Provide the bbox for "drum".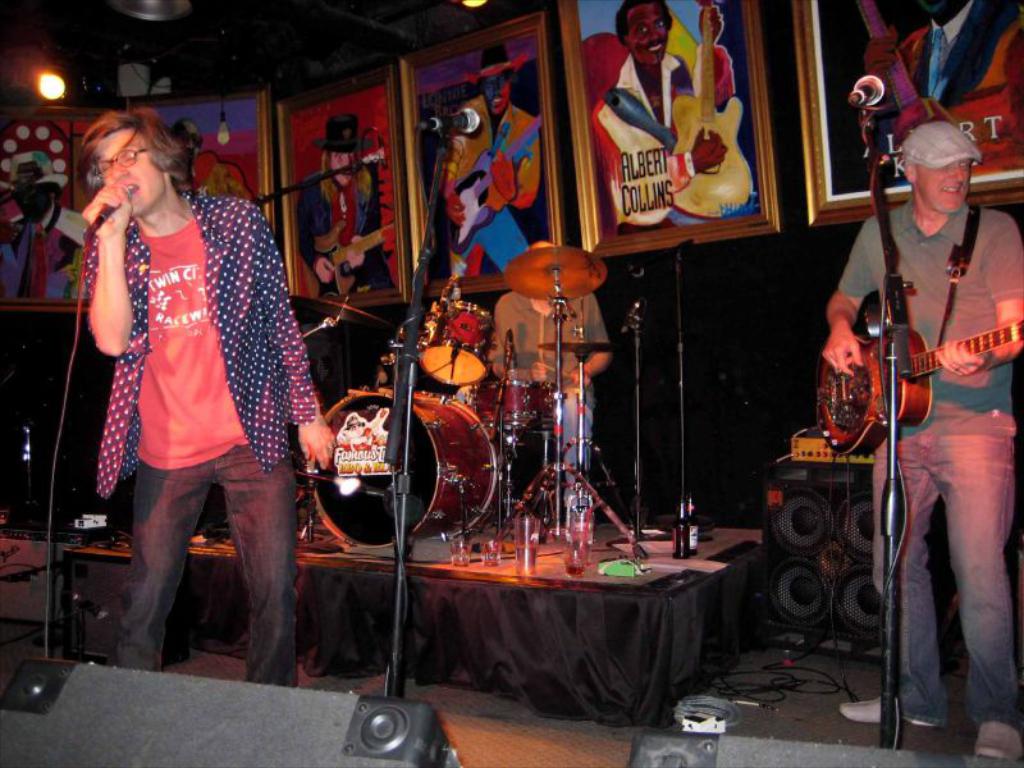
bbox(416, 300, 495, 387).
